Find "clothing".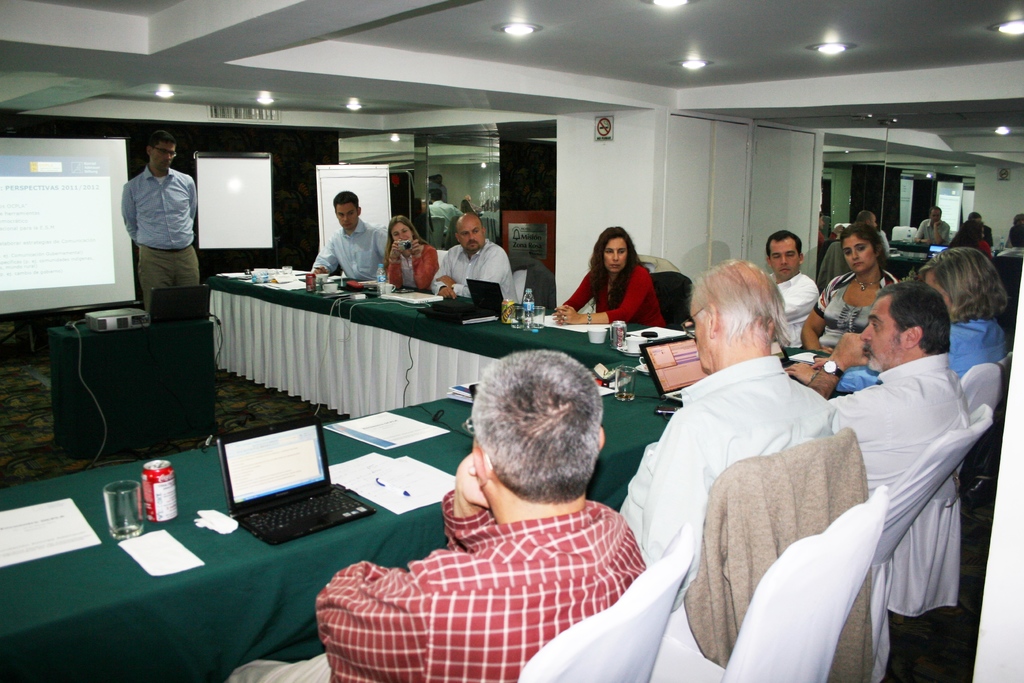
317:218:383:281.
